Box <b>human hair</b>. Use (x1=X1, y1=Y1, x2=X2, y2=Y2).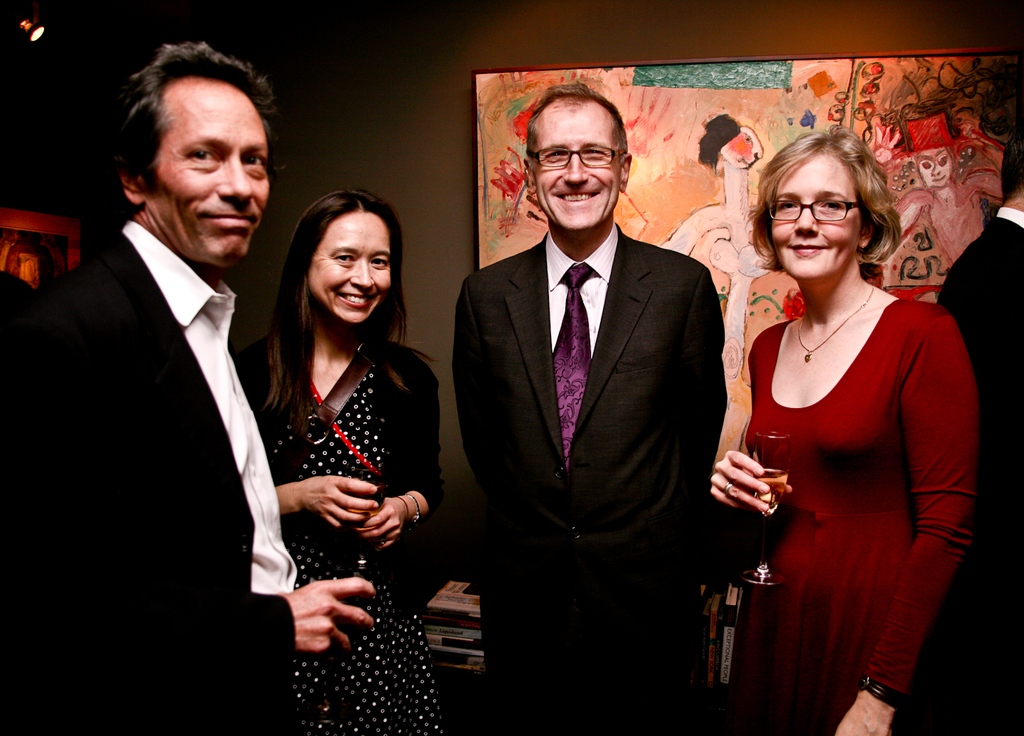
(x1=522, y1=81, x2=631, y2=168).
